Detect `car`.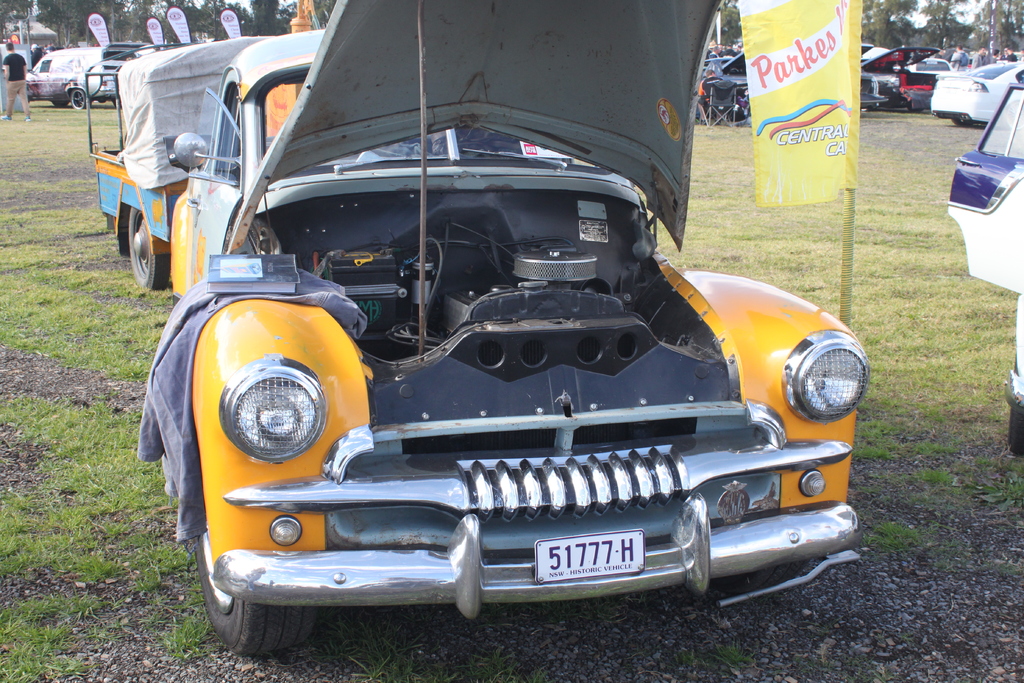
Detected at bbox=[22, 40, 147, 106].
